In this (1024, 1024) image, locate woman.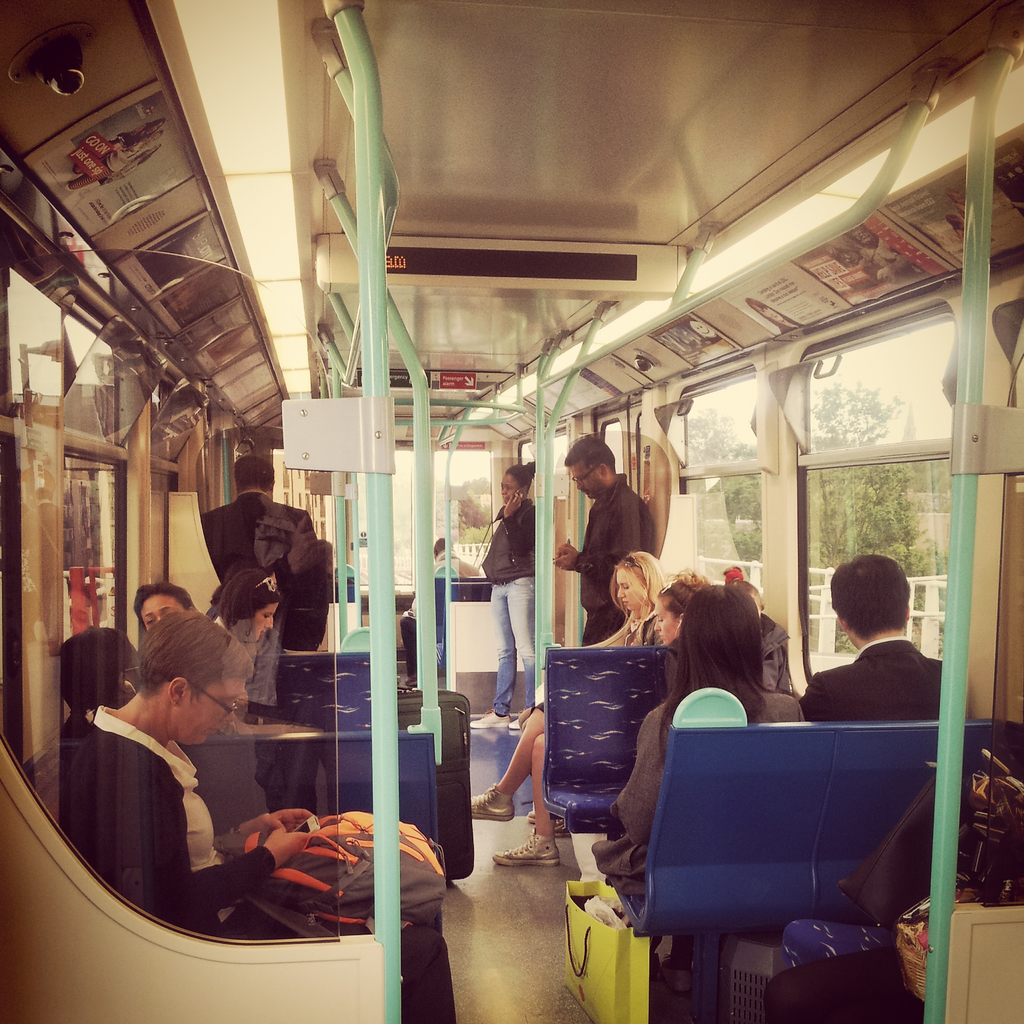
Bounding box: region(467, 535, 667, 874).
